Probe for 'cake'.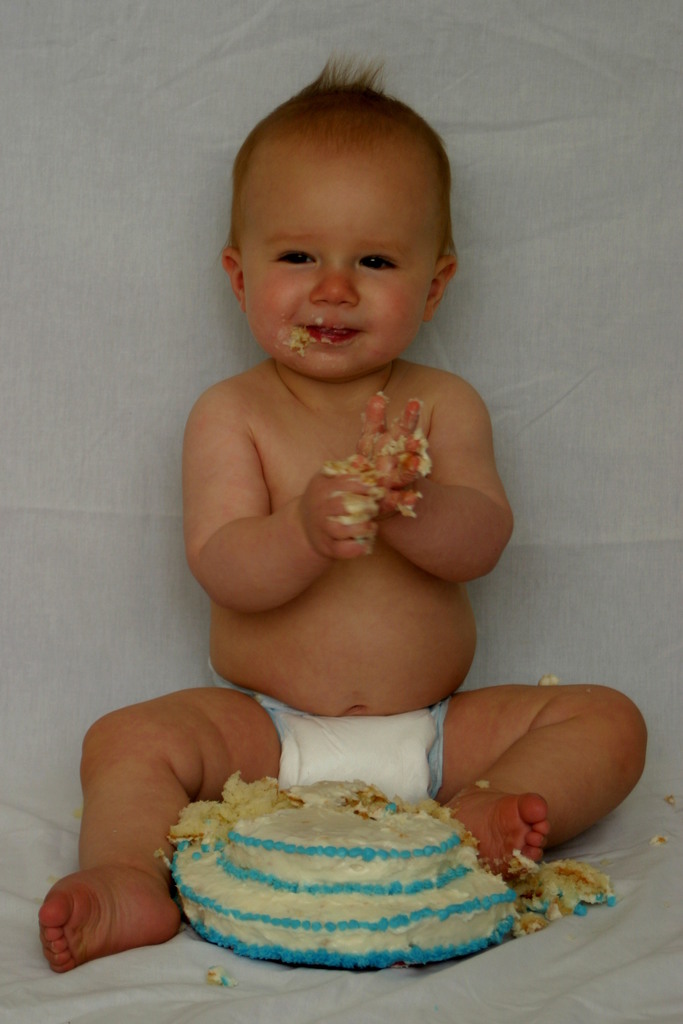
Probe result: (167,783,525,970).
